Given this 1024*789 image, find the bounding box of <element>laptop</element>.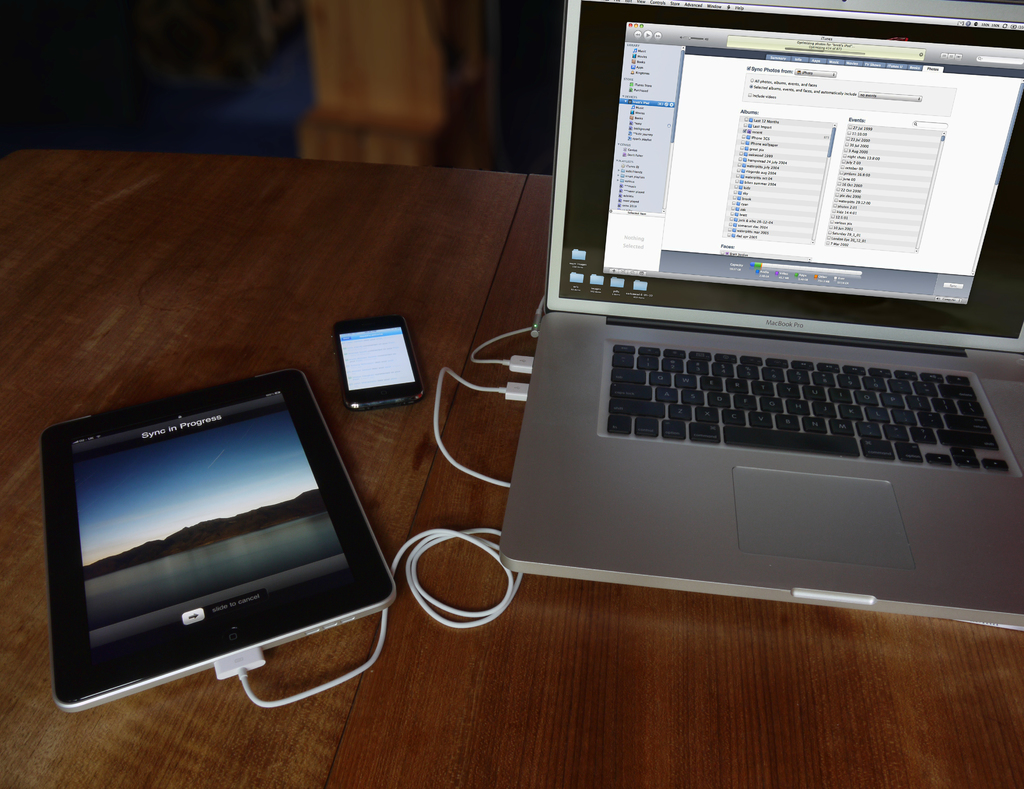
[498, 0, 1023, 626].
